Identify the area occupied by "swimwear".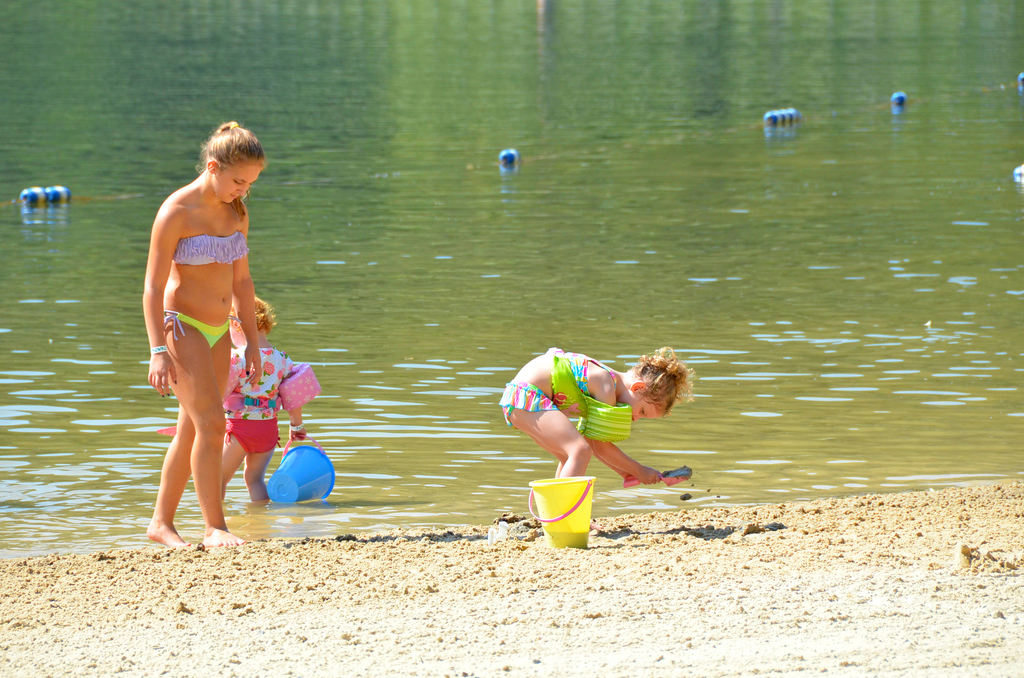
Area: bbox=(173, 231, 249, 267).
